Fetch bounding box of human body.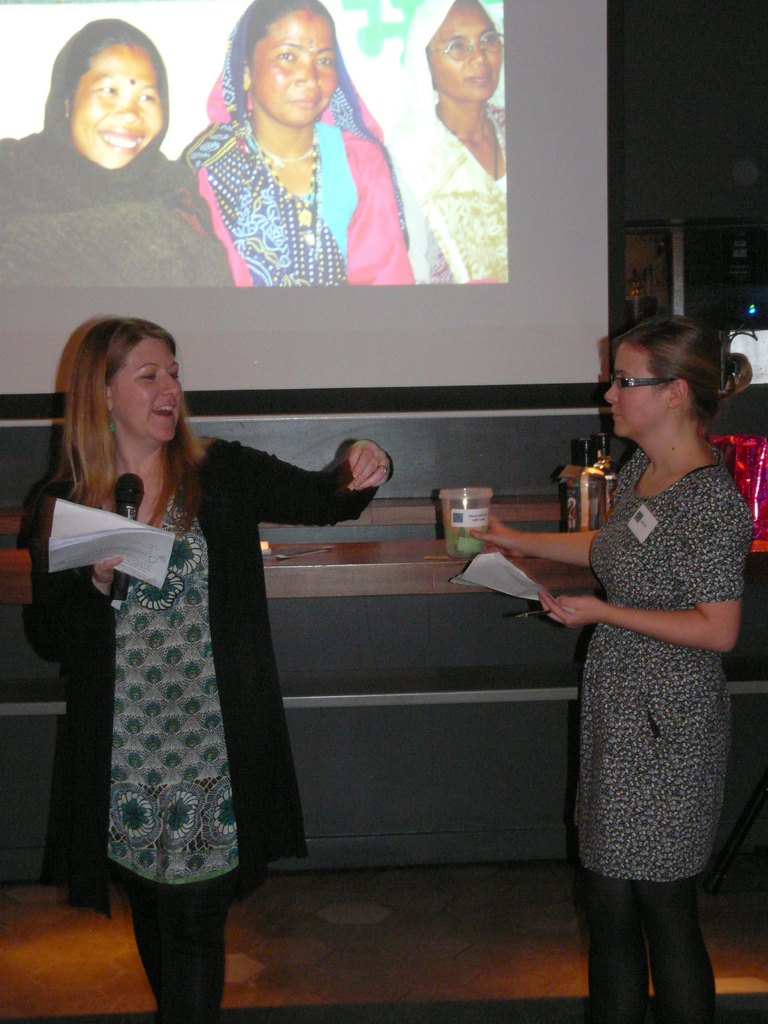
Bbox: 646, 246, 671, 297.
